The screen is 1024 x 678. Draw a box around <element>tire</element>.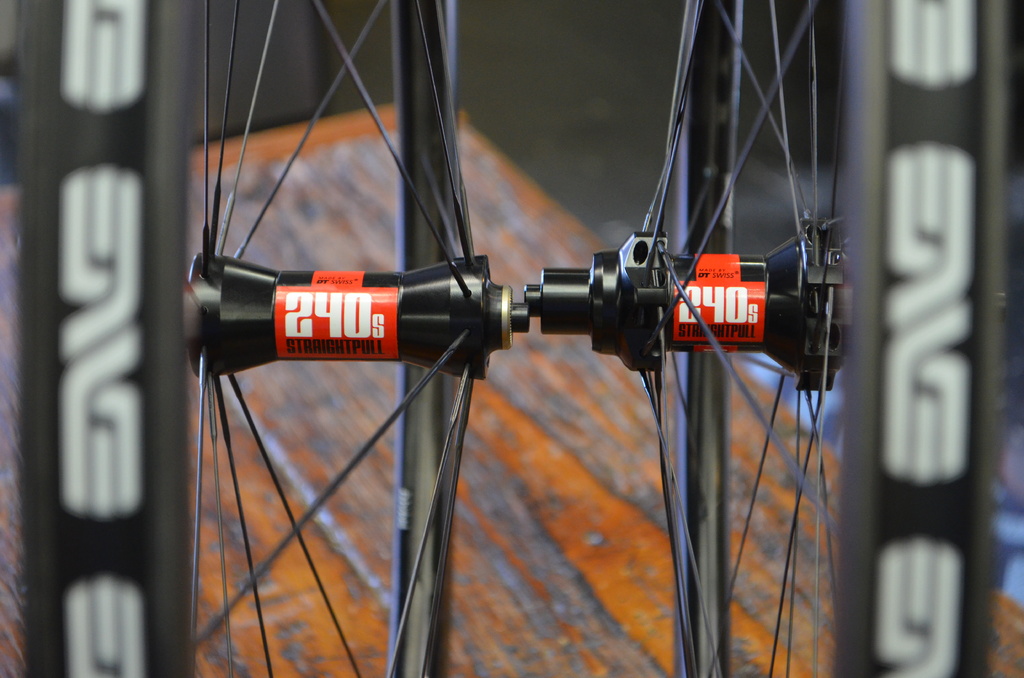
pyautogui.locateOnScreen(525, 0, 1022, 677).
